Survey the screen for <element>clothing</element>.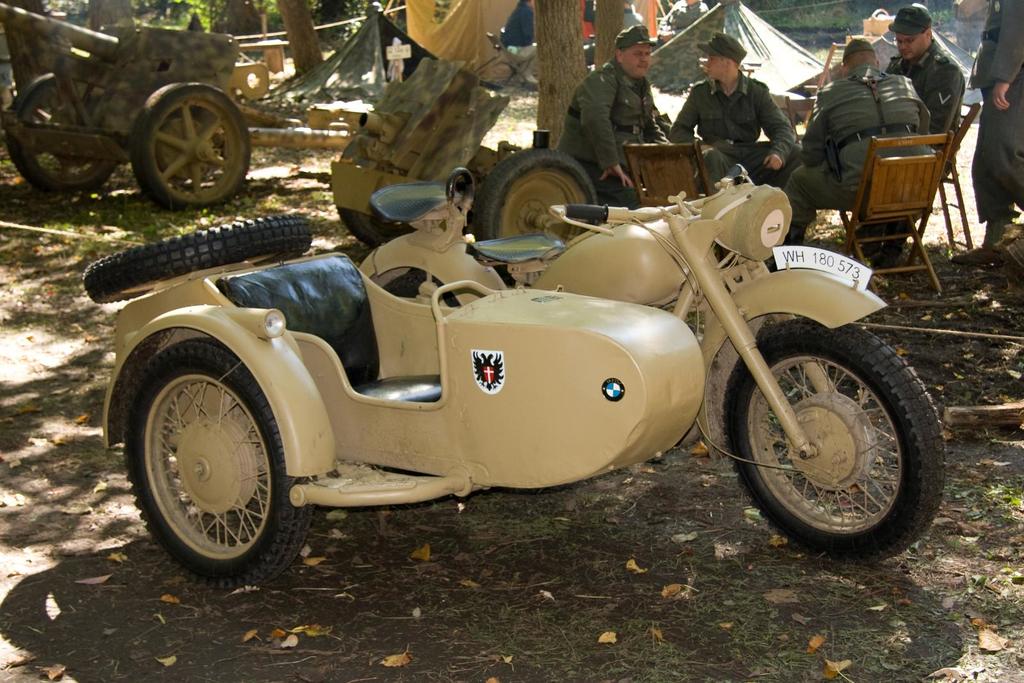
Survey found: 970/0/1023/223.
